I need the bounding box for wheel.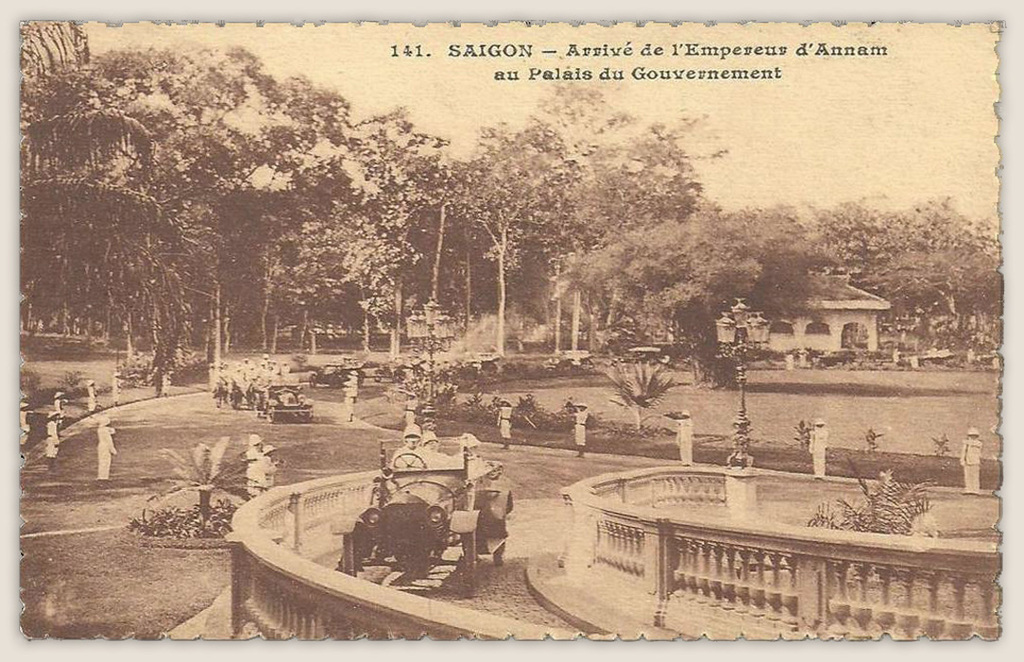
Here it is: (x1=464, y1=530, x2=475, y2=591).
